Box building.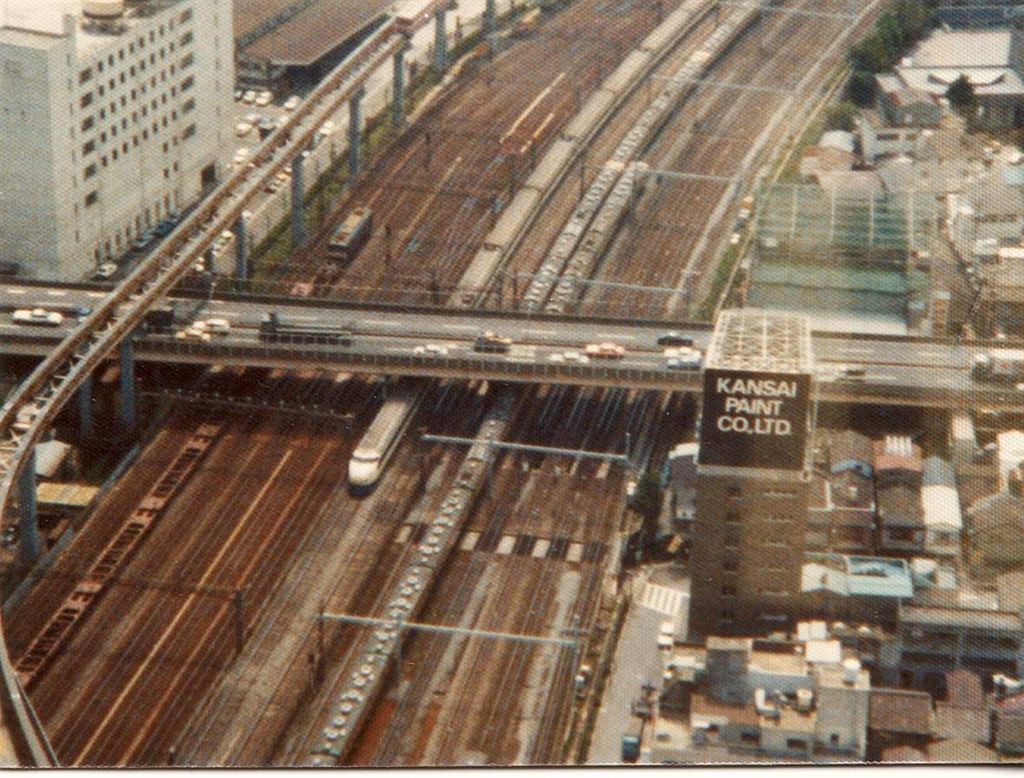
<box>236,0,397,86</box>.
